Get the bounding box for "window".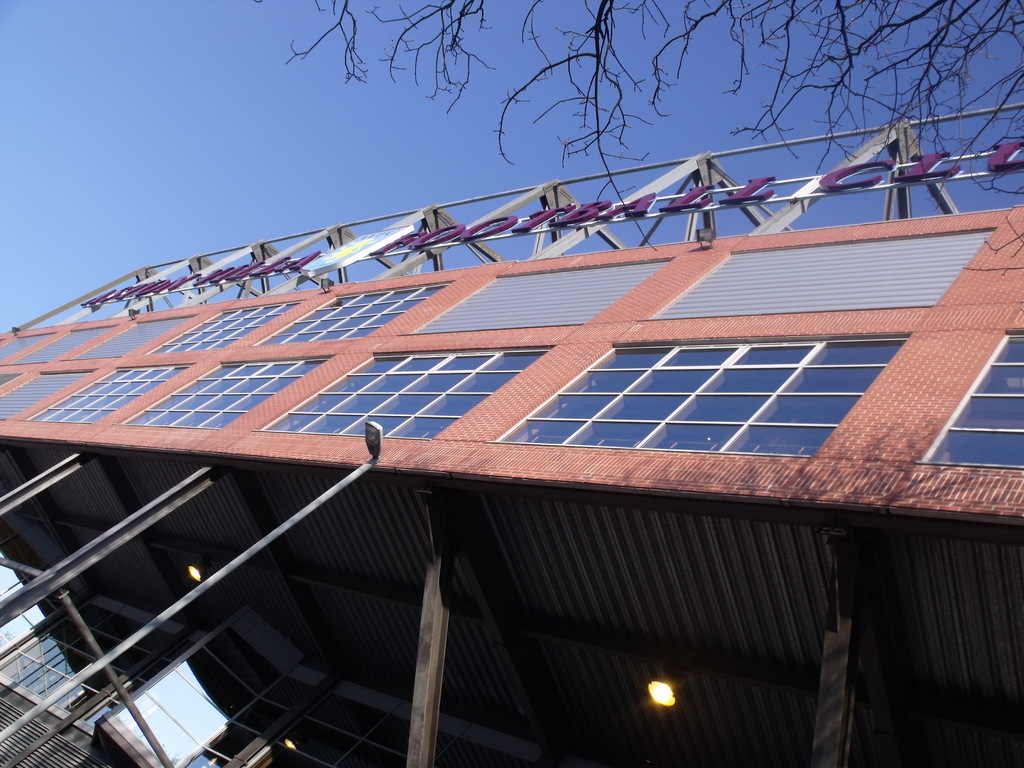
920 326 1023 472.
